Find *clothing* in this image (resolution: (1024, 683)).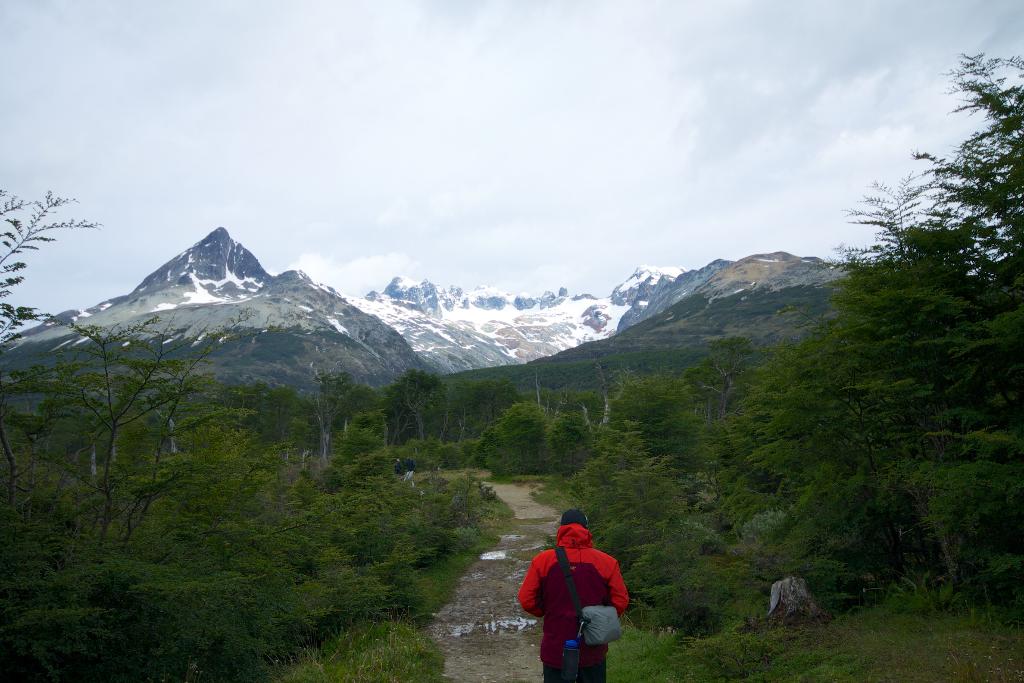
box=[525, 531, 634, 668].
